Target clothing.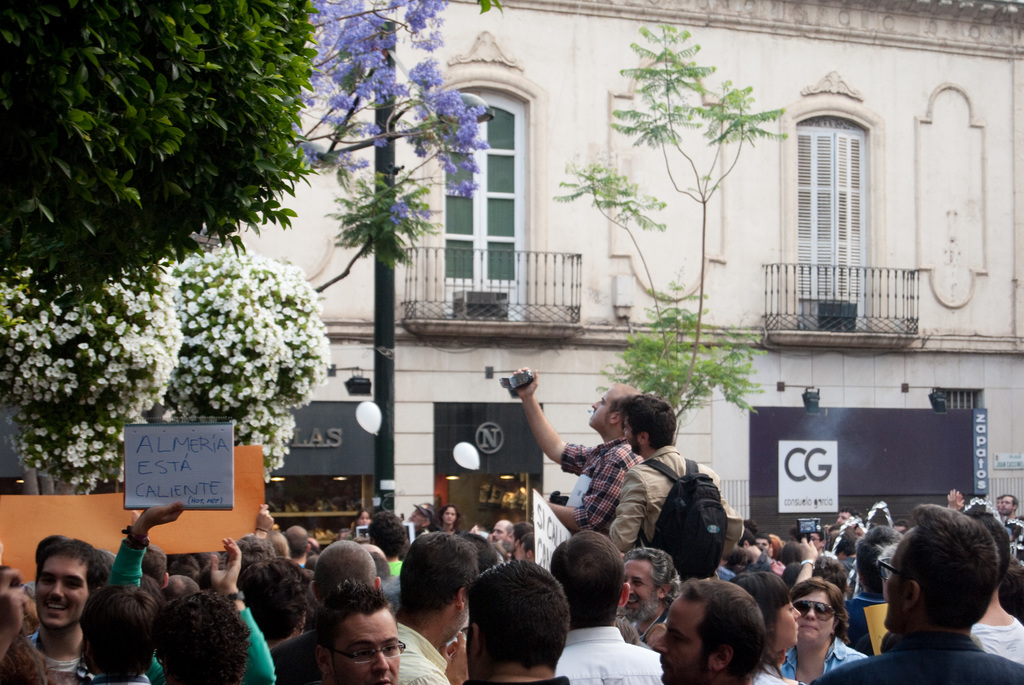
Target region: (left=820, top=624, right=1023, bottom=684).
